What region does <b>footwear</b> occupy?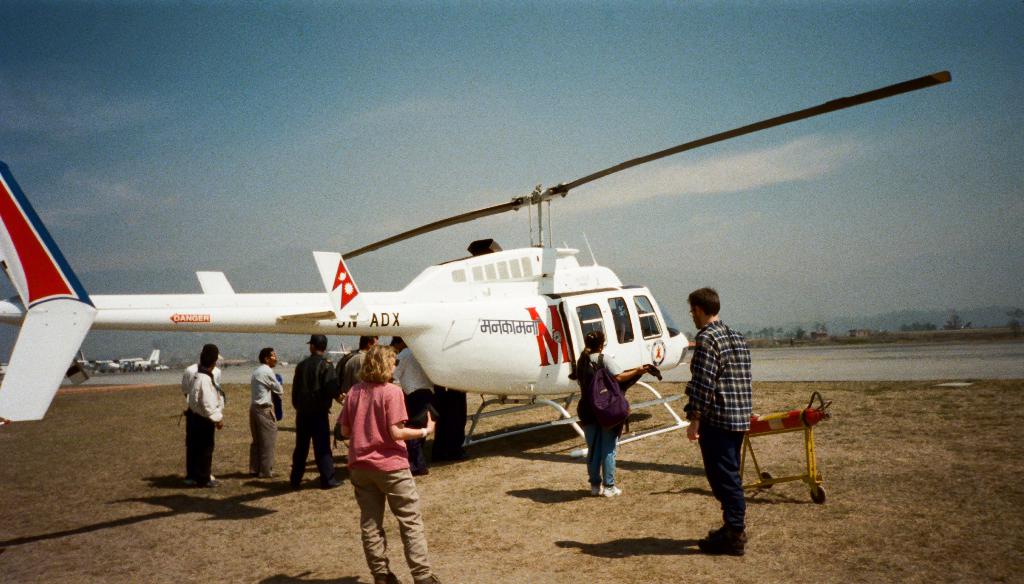
<bbox>707, 528, 748, 543</bbox>.
